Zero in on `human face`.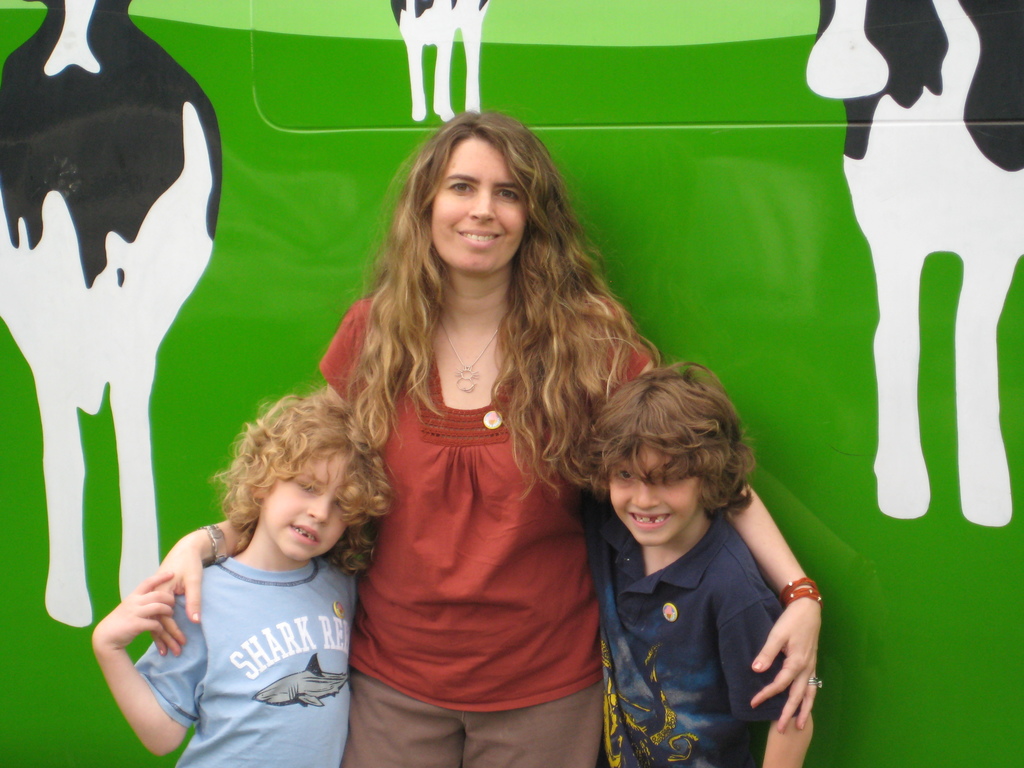
Zeroed in: {"left": 262, "top": 441, "right": 360, "bottom": 561}.
